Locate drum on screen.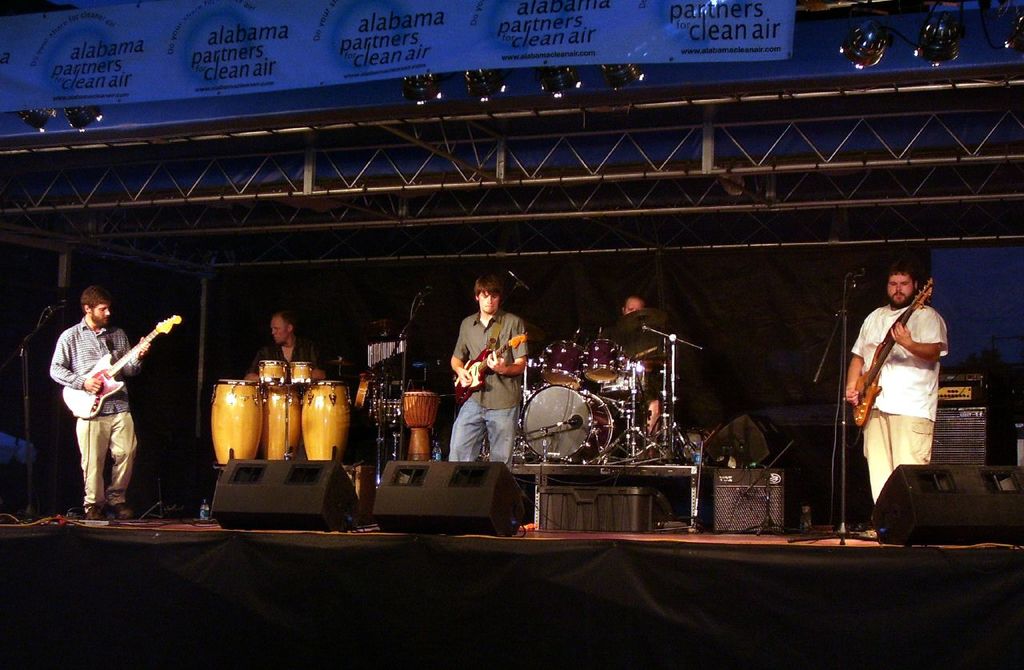
On screen at select_region(262, 359, 286, 385).
